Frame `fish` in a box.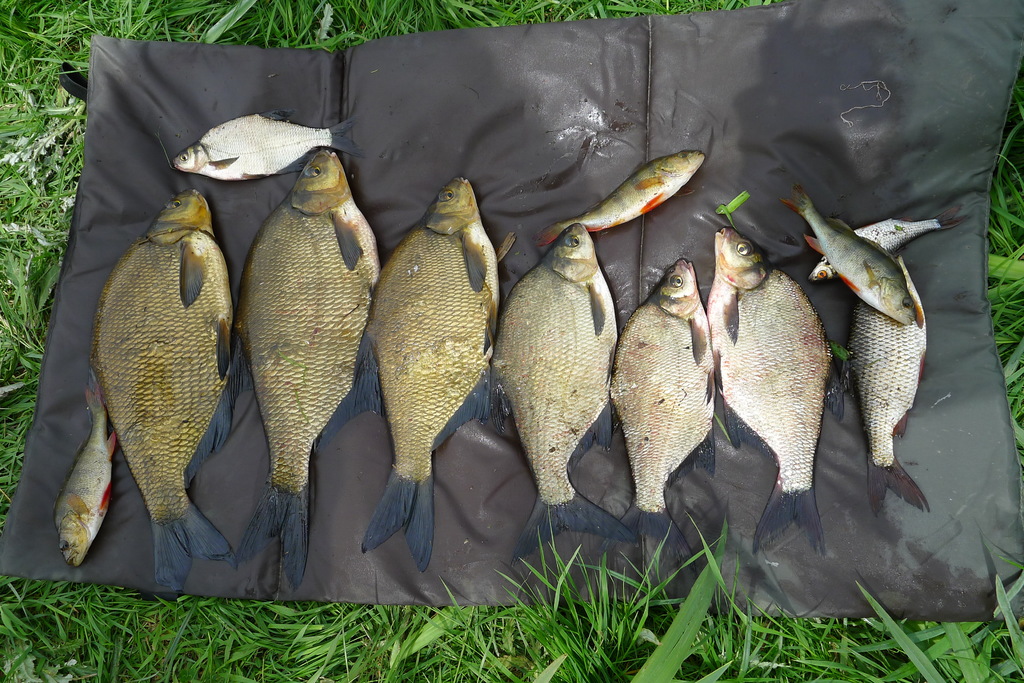
rect(92, 190, 234, 591).
